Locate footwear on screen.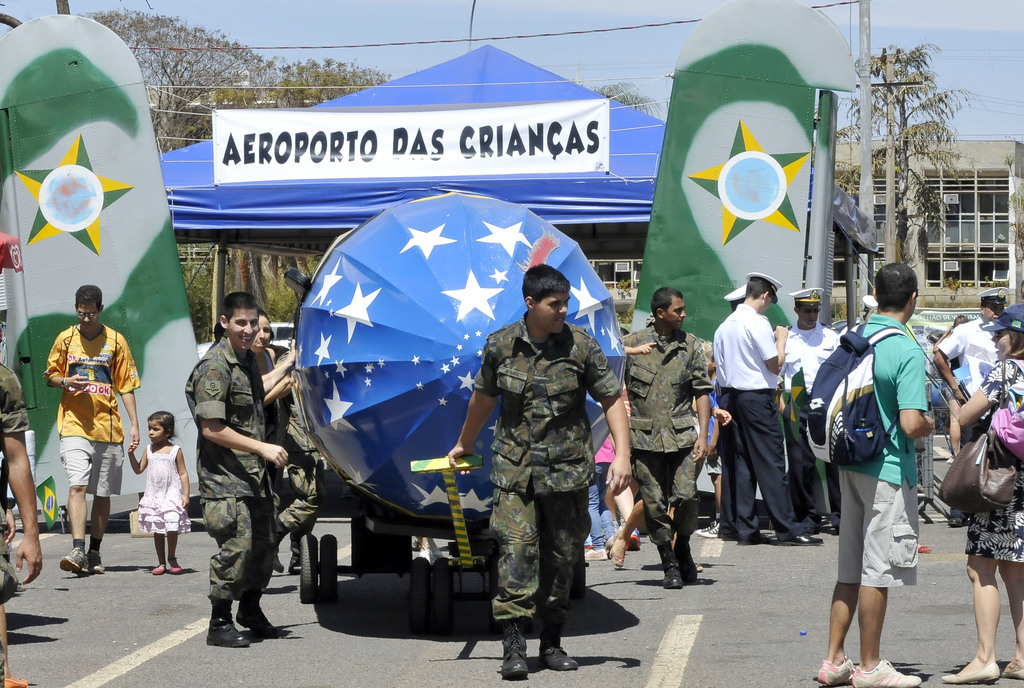
On screen at <bbox>818, 655, 853, 685</bbox>.
